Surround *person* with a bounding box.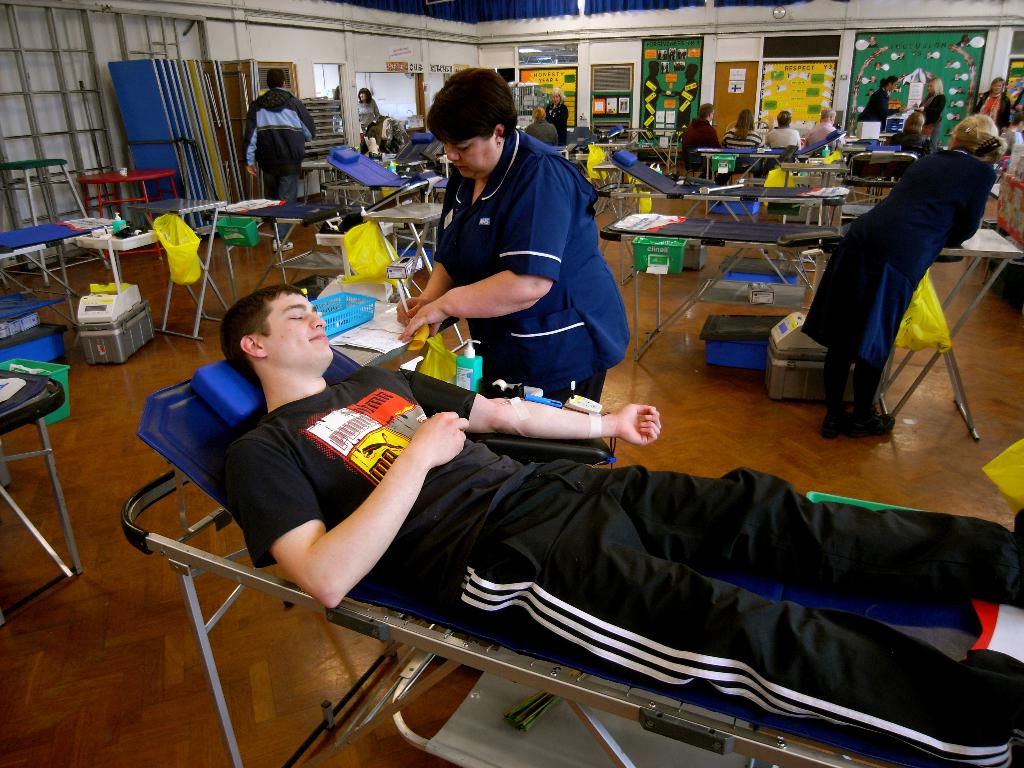
758 111 799 150.
